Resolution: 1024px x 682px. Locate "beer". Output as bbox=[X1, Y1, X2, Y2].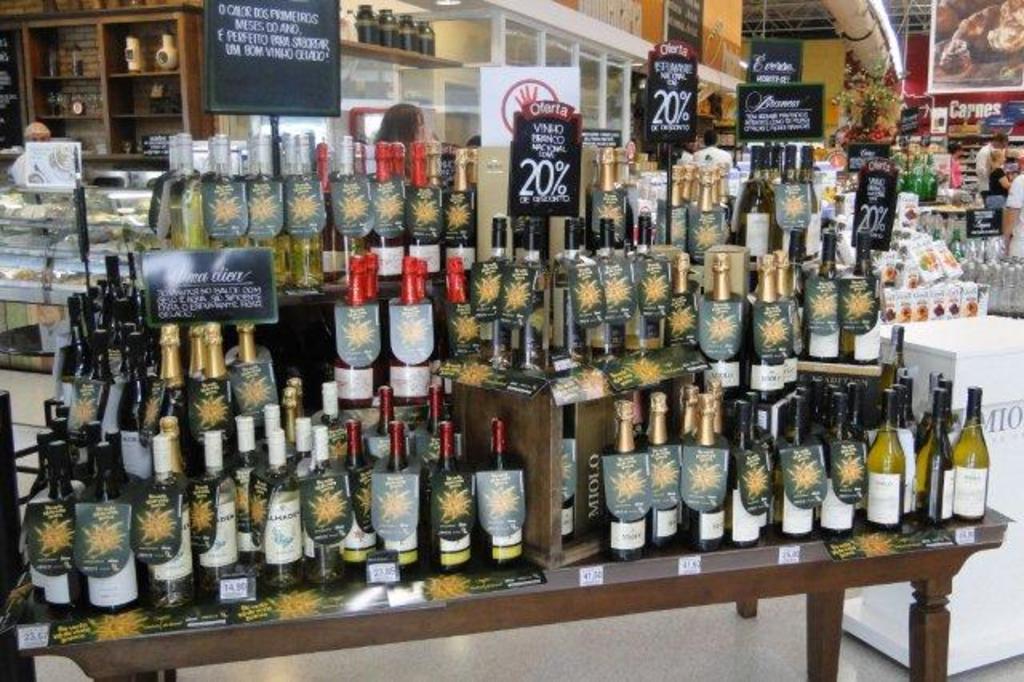
bbox=[22, 424, 86, 631].
